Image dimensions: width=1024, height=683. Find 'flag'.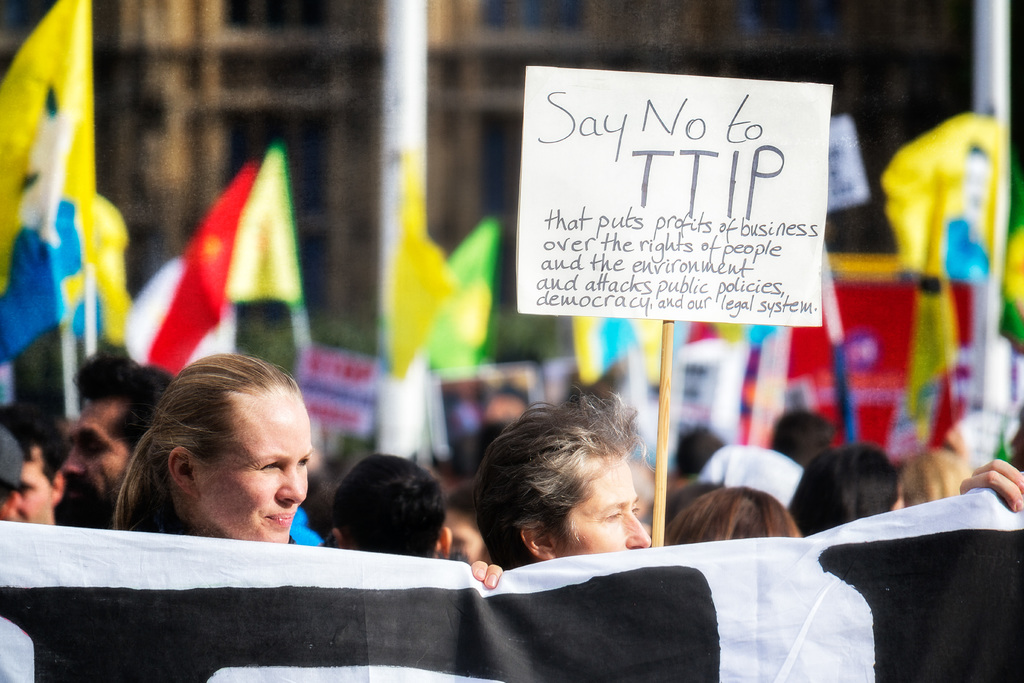
0:0:97:364.
